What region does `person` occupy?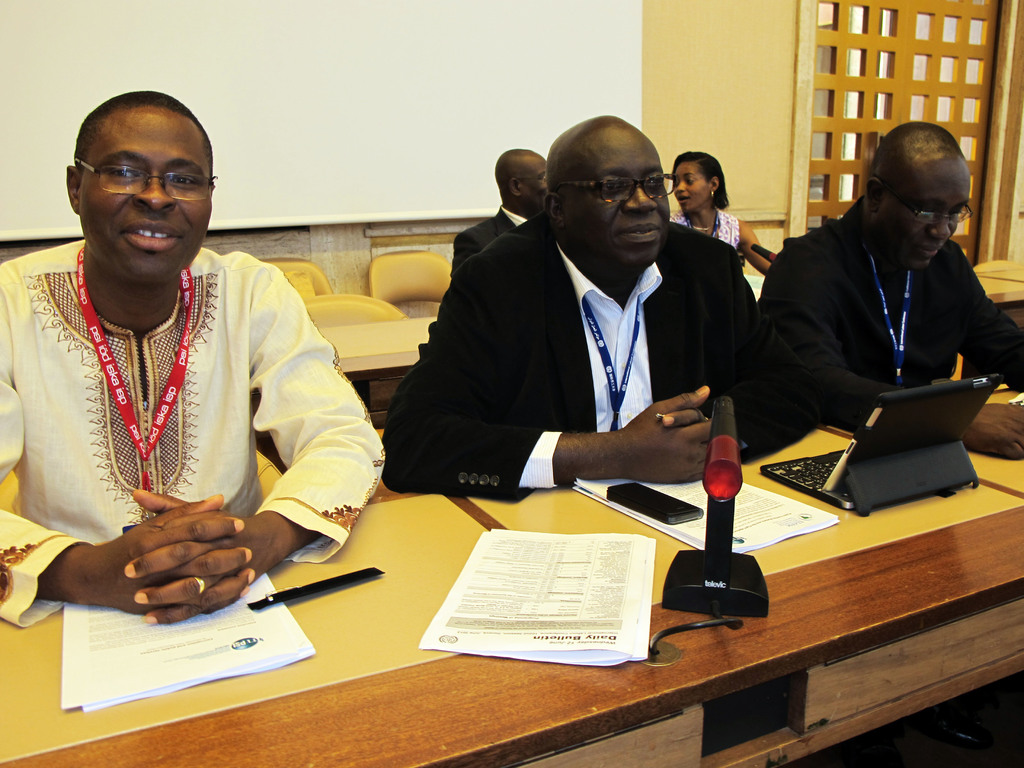
BBox(6, 88, 362, 656).
